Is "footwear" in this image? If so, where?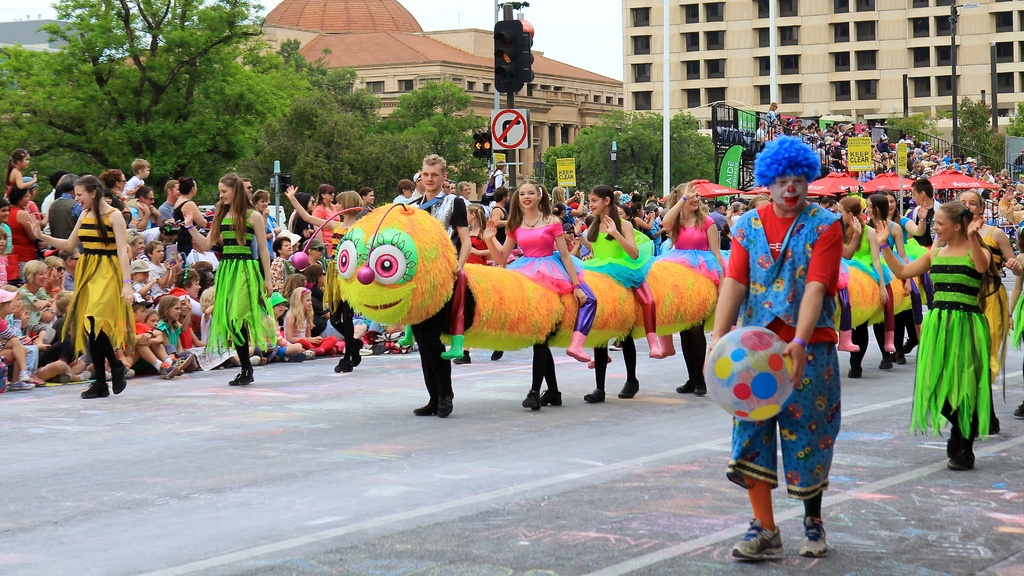
Yes, at pyautogui.locateOnScreen(846, 365, 862, 380).
